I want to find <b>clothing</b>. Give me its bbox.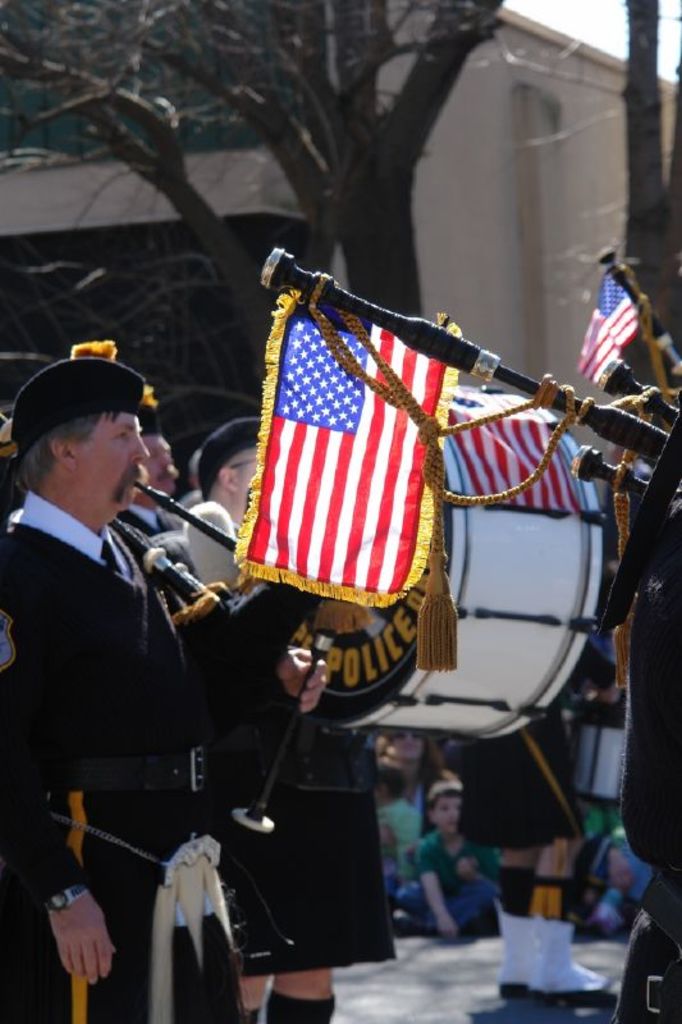
(x1=458, y1=713, x2=583, y2=841).
